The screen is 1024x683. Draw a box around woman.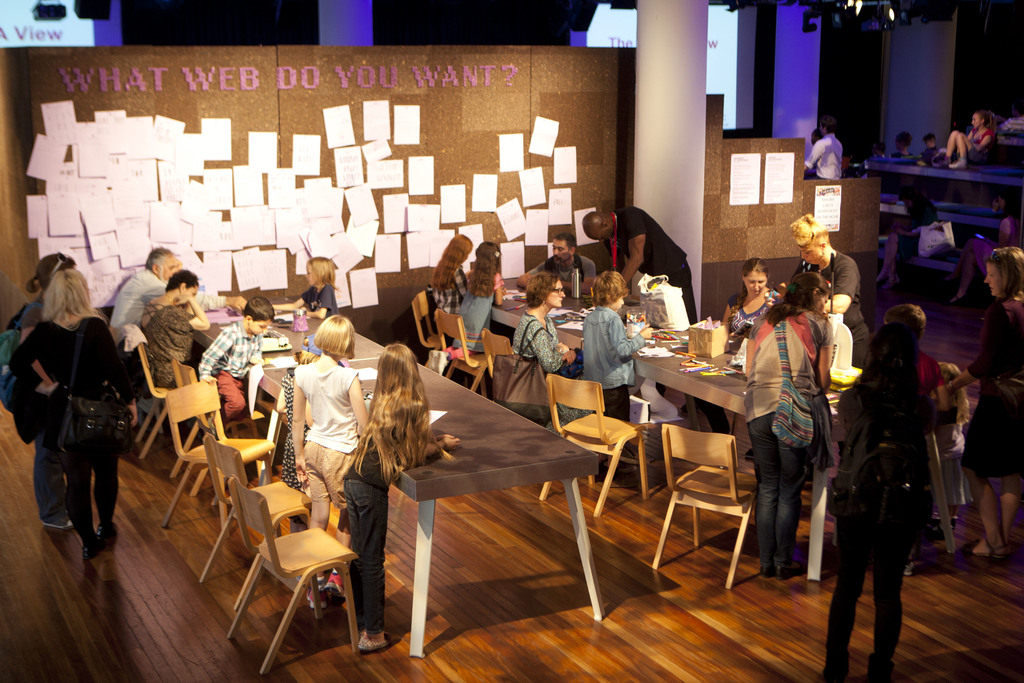
pyautogui.locateOnScreen(509, 273, 591, 445).
